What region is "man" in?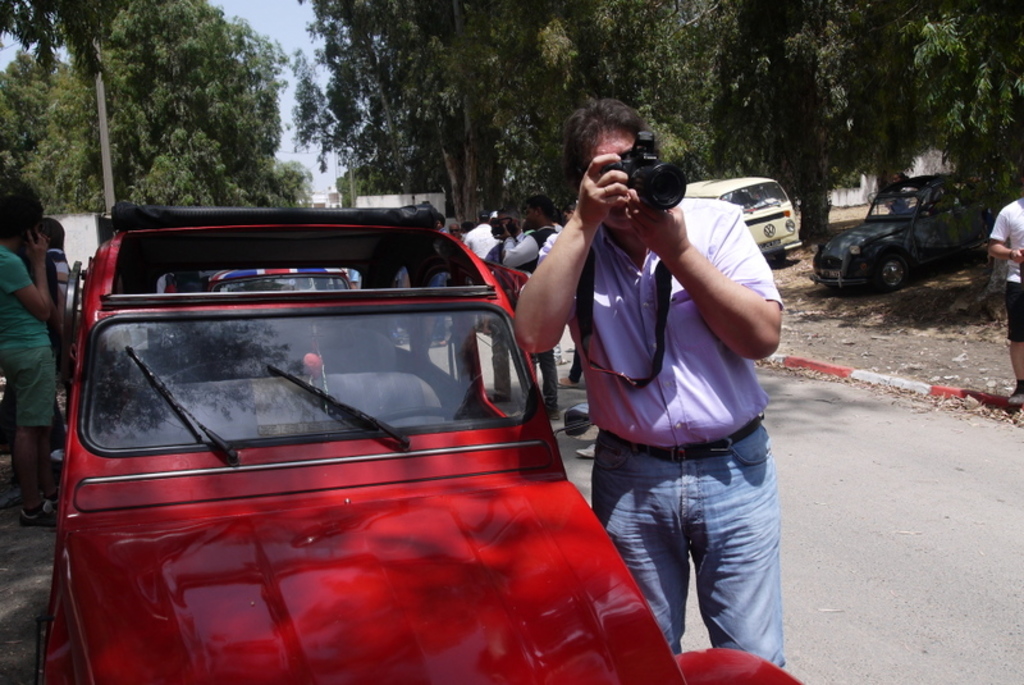
987, 191, 1023, 398.
